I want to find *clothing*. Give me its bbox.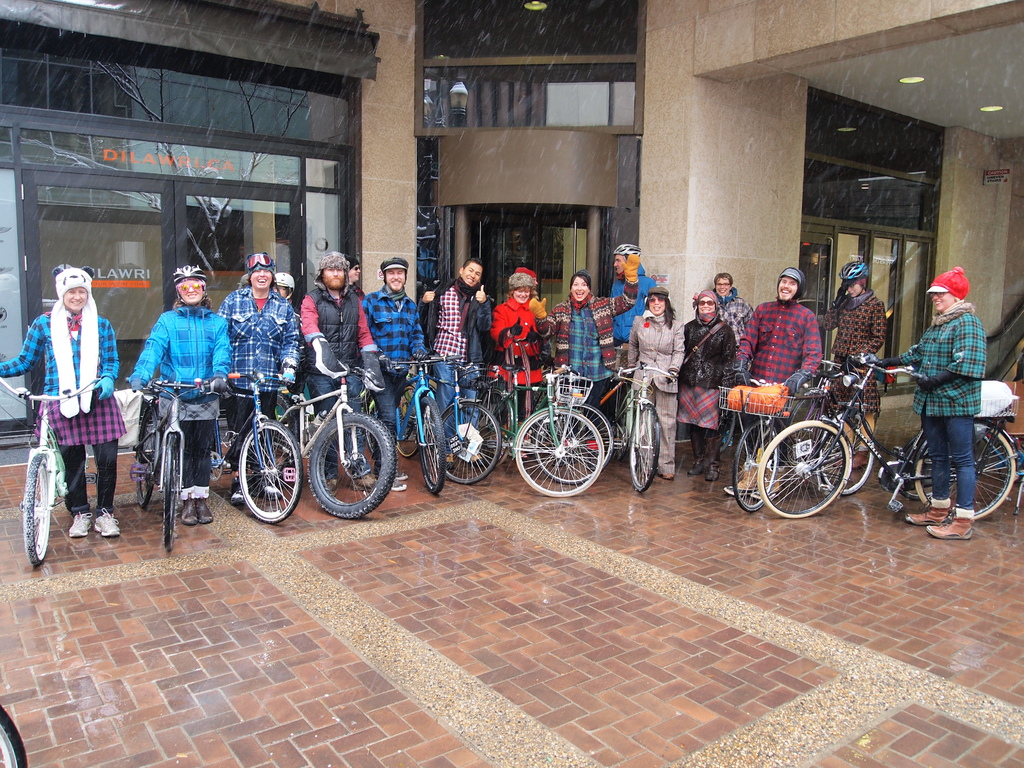
bbox(621, 303, 687, 467).
